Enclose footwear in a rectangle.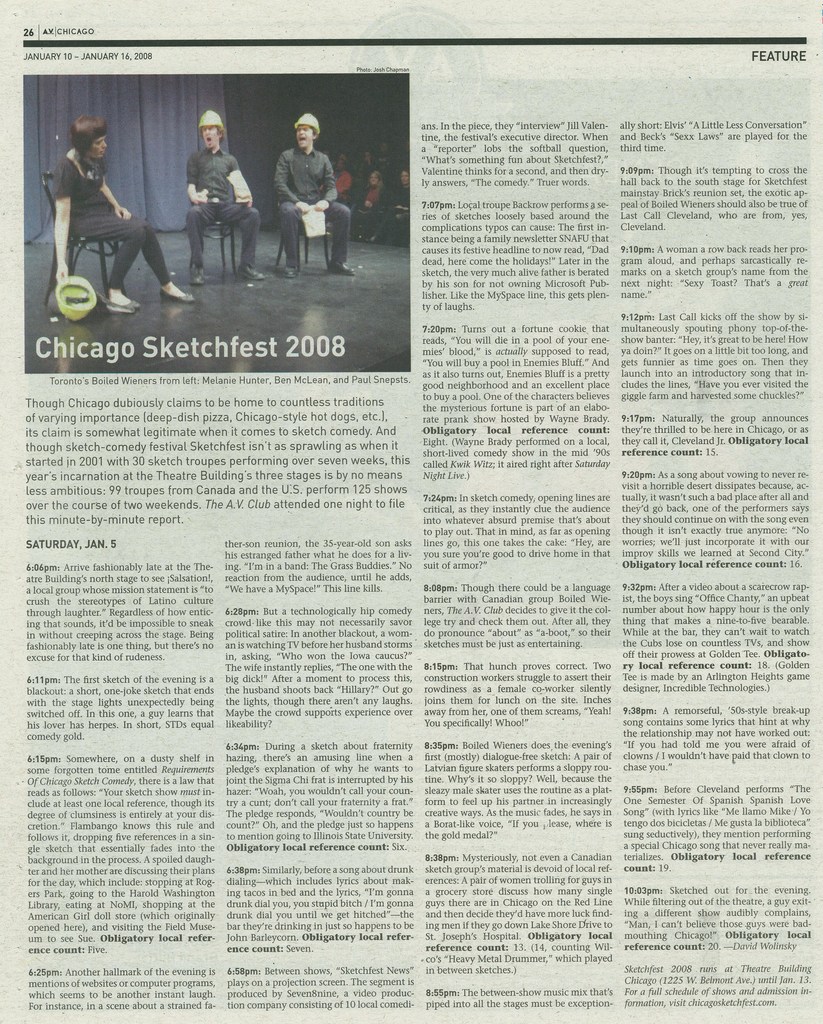
(282,266,300,281).
